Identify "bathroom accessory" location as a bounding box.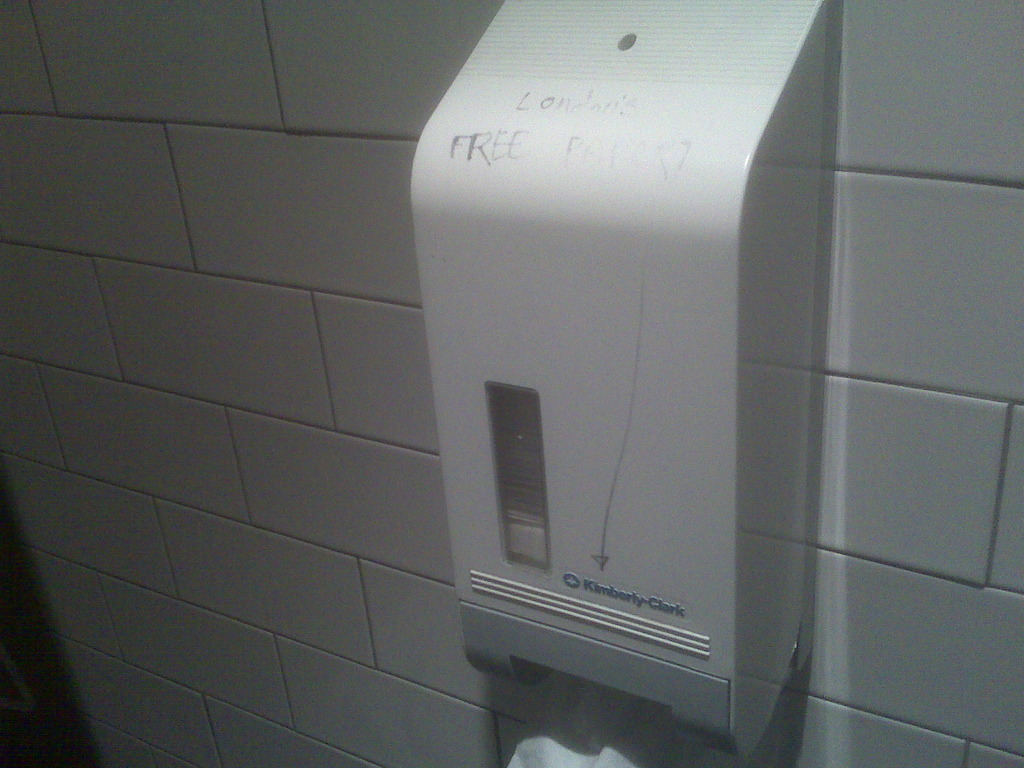
bbox=(411, 1, 830, 764).
